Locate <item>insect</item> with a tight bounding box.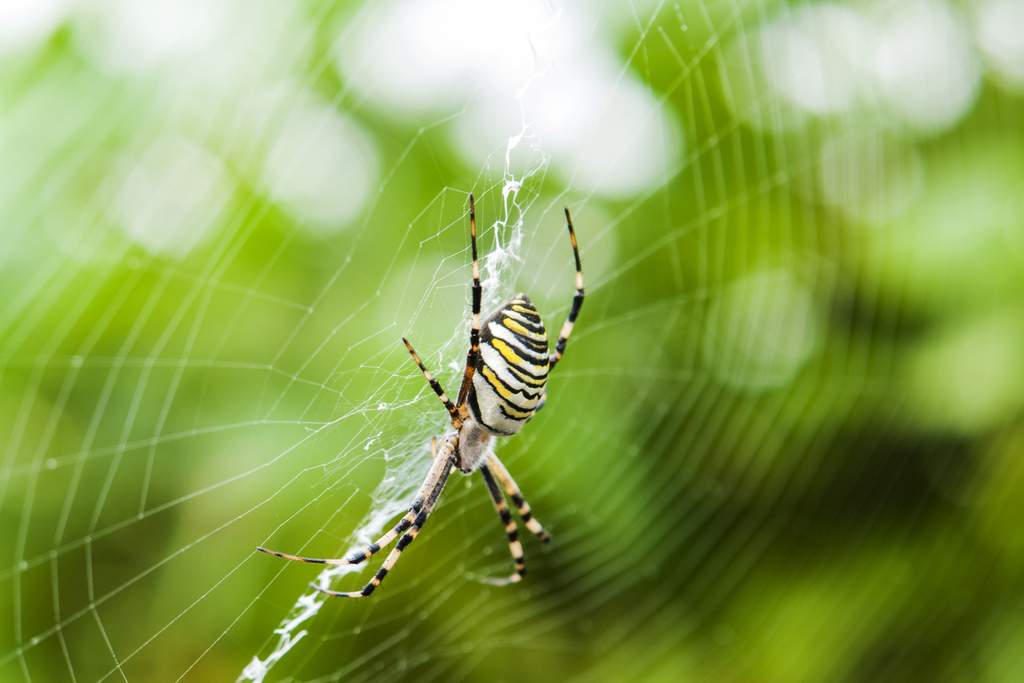
detection(254, 193, 588, 598).
